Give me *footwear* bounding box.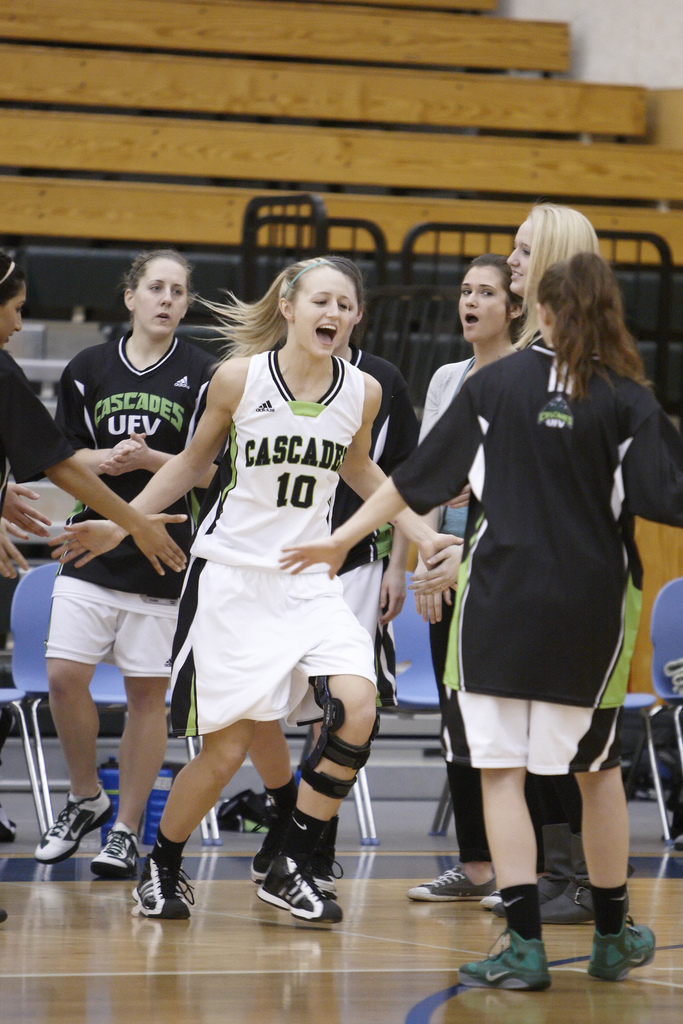
{"x1": 253, "y1": 852, "x2": 346, "y2": 924}.
